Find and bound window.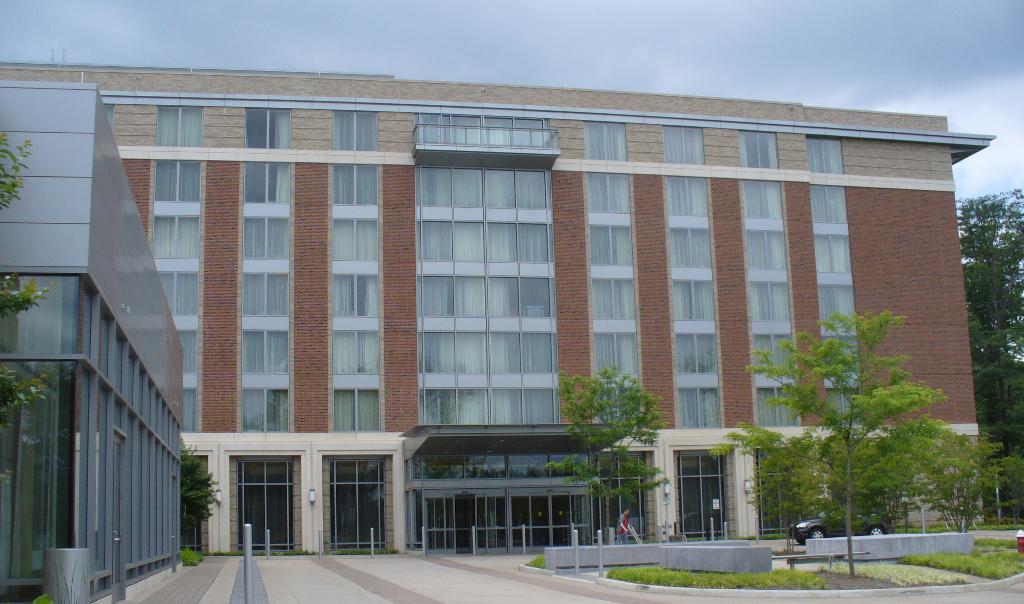
Bound: left=330, top=163, right=379, bottom=204.
